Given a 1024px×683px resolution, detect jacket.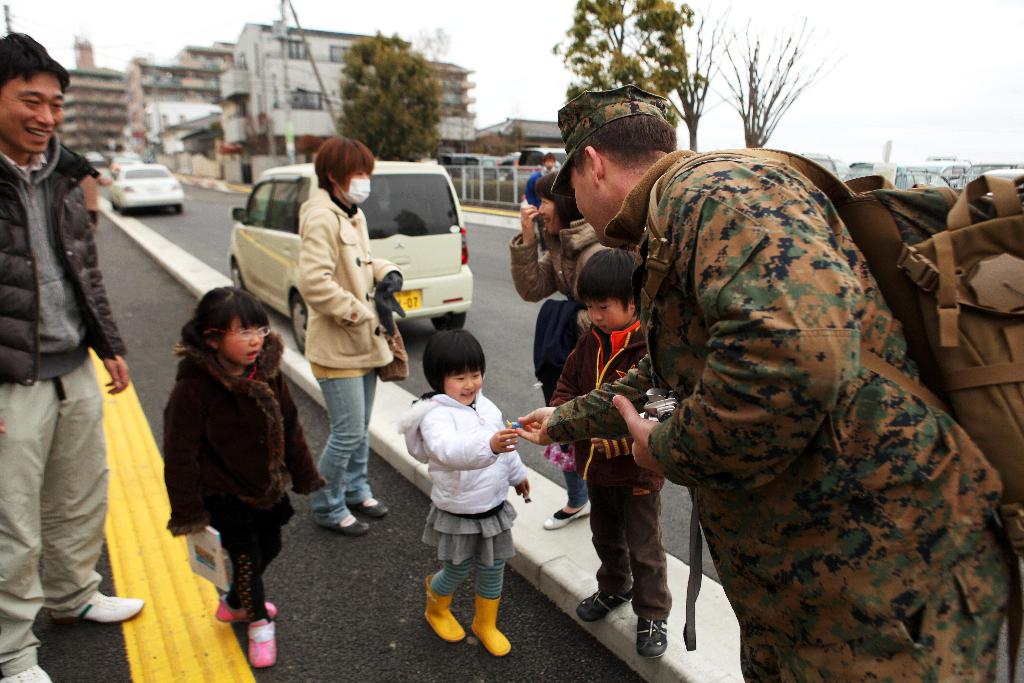
[left=390, top=390, right=528, bottom=514].
